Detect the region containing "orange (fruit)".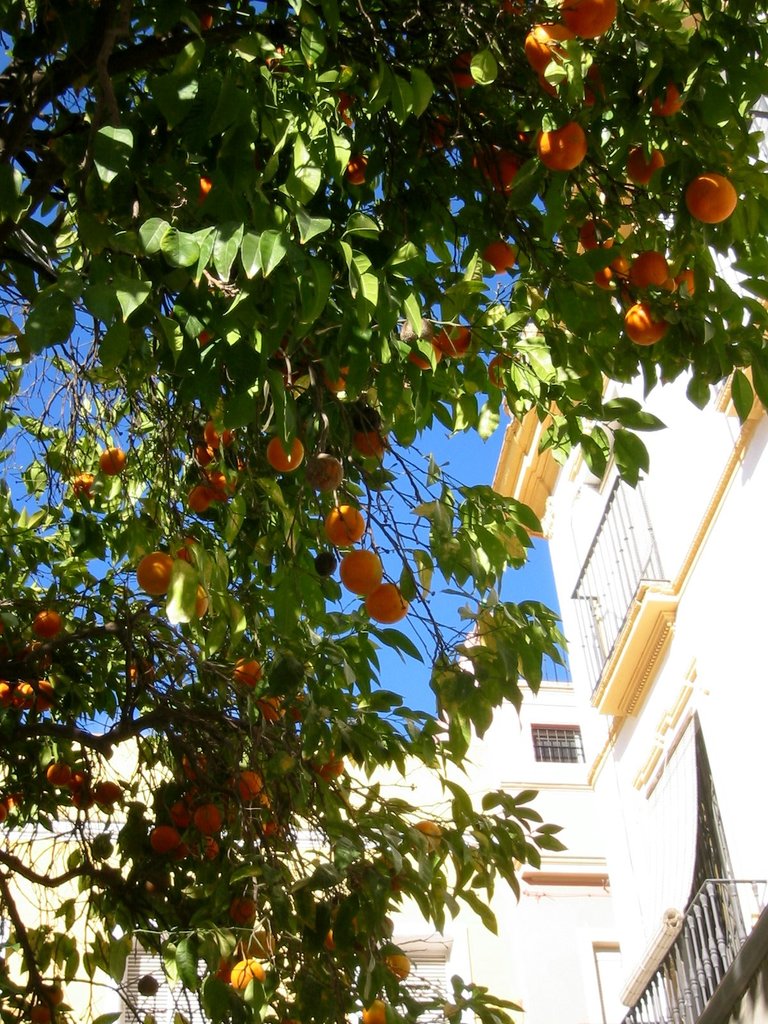
<bbox>524, 24, 571, 63</bbox>.
